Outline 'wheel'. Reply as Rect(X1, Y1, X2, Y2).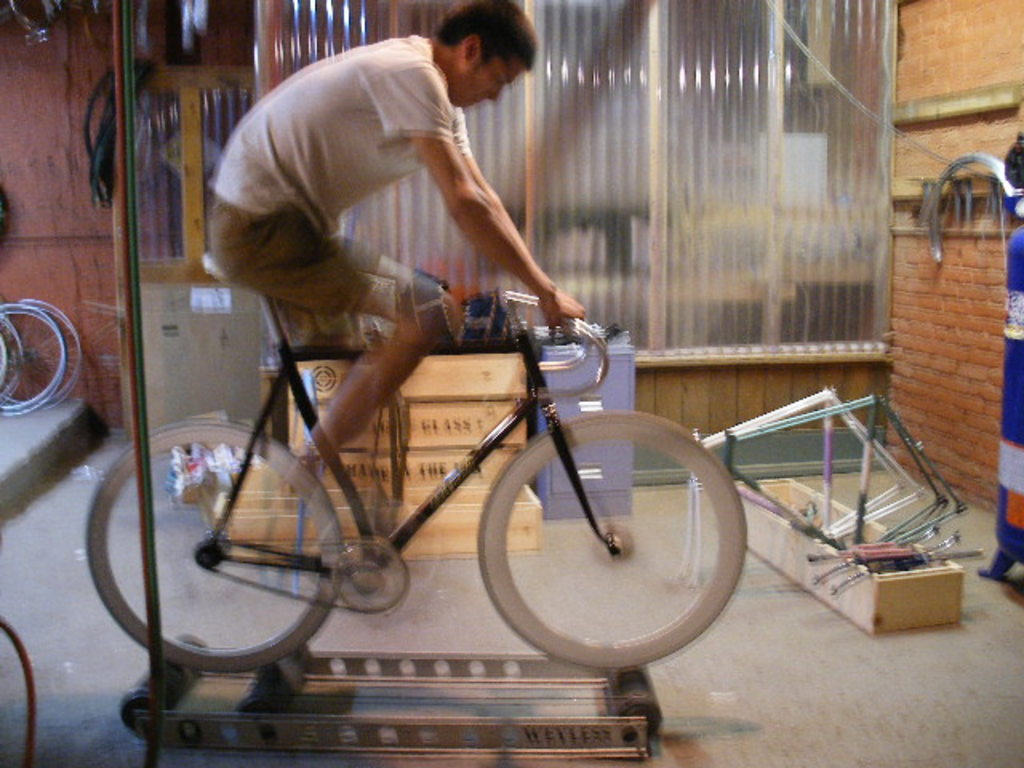
Rect(0, 306, 66, 414).
